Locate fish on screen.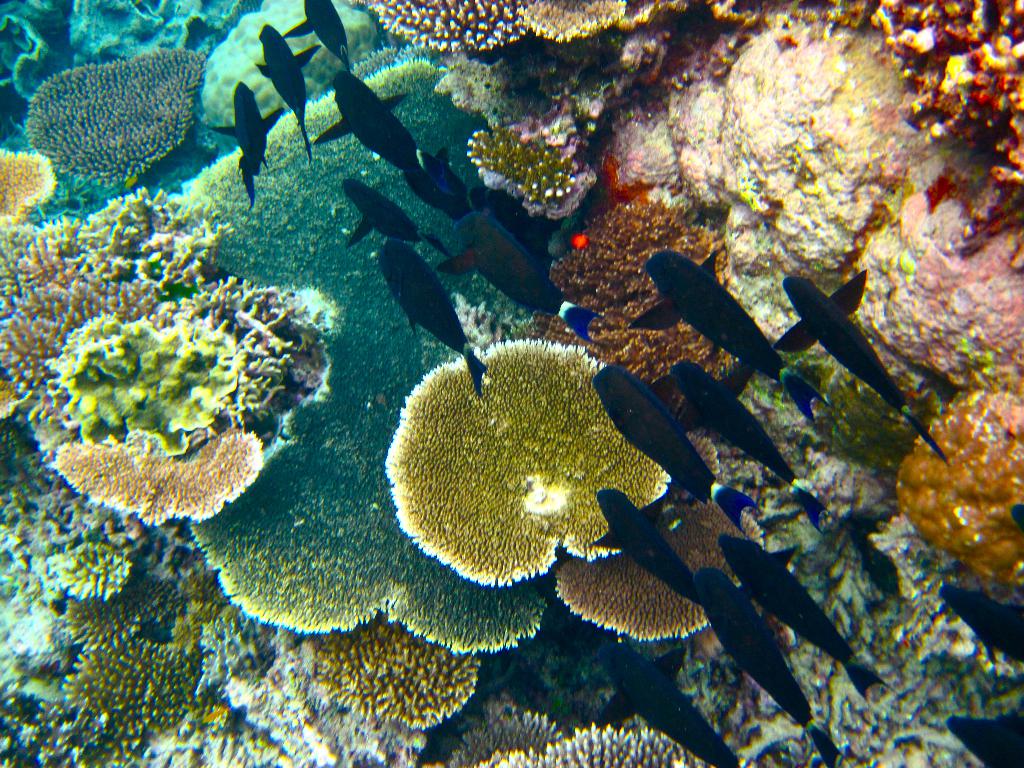
On screen at detection(943, 713, 1023, 767).
